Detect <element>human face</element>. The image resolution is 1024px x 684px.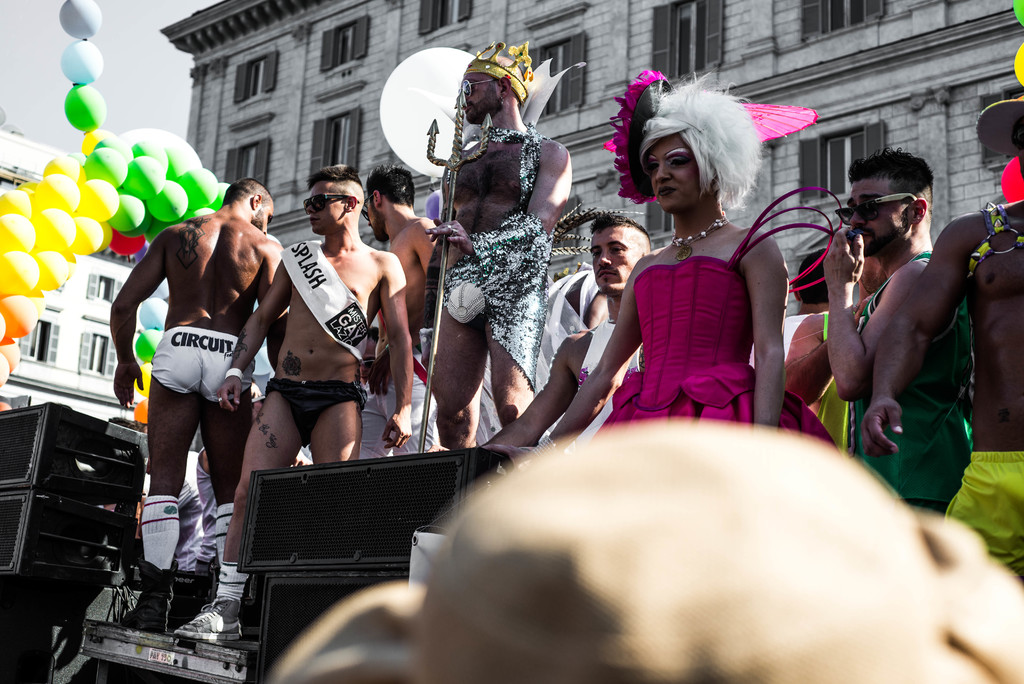
<box>845,179,906,257</box>.
